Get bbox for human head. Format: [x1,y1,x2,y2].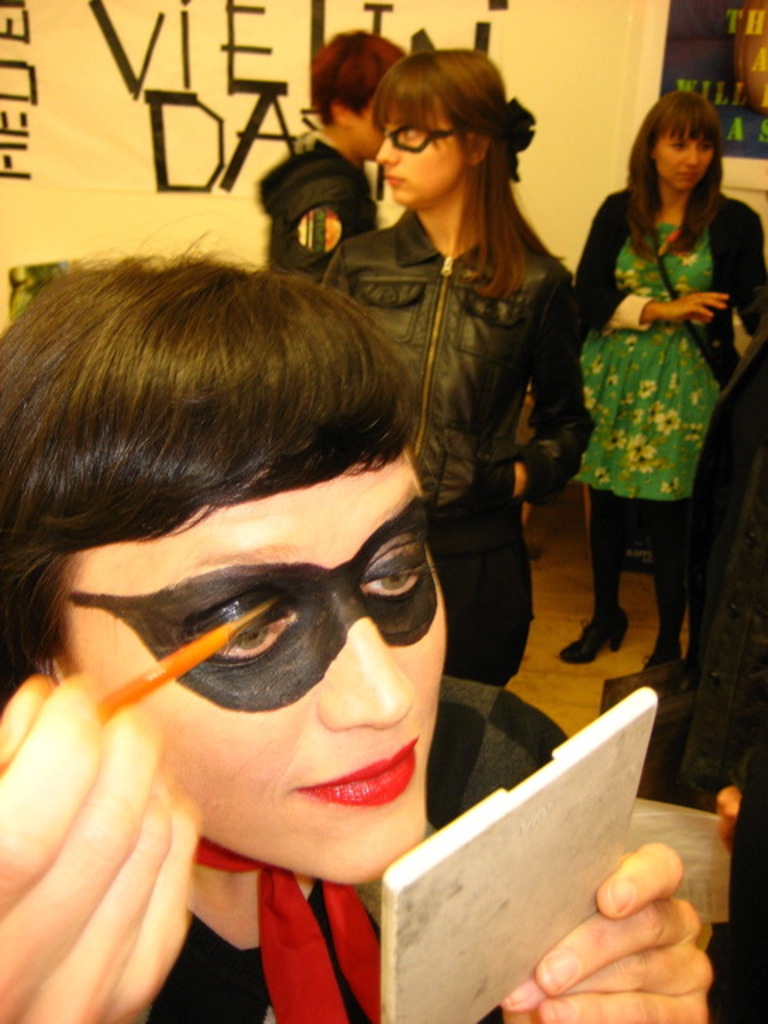
[368,64,507,210].
